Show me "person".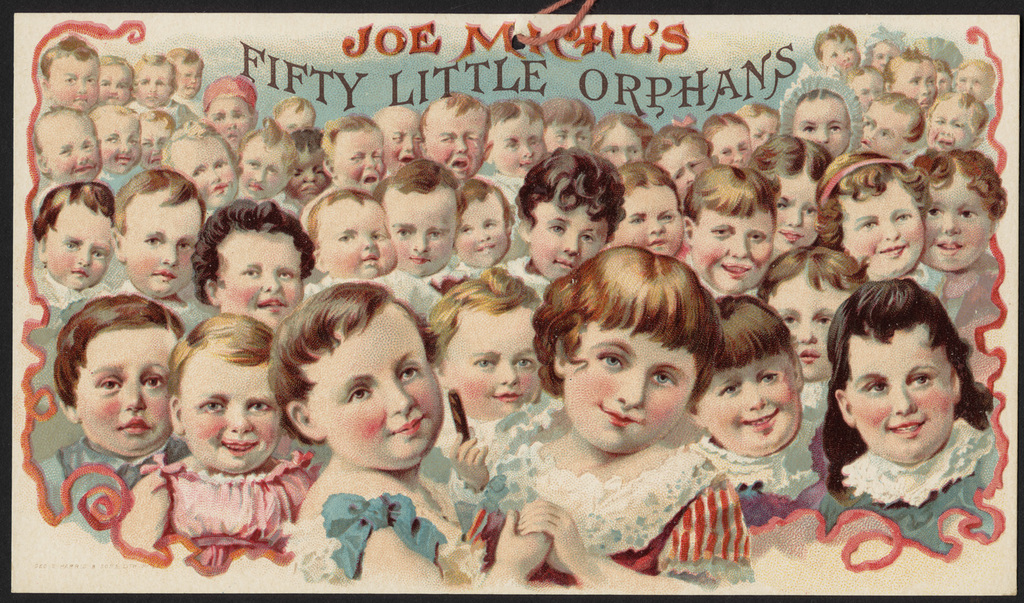
"person" is here: left=312, top=114, right=386, bottom=194.
